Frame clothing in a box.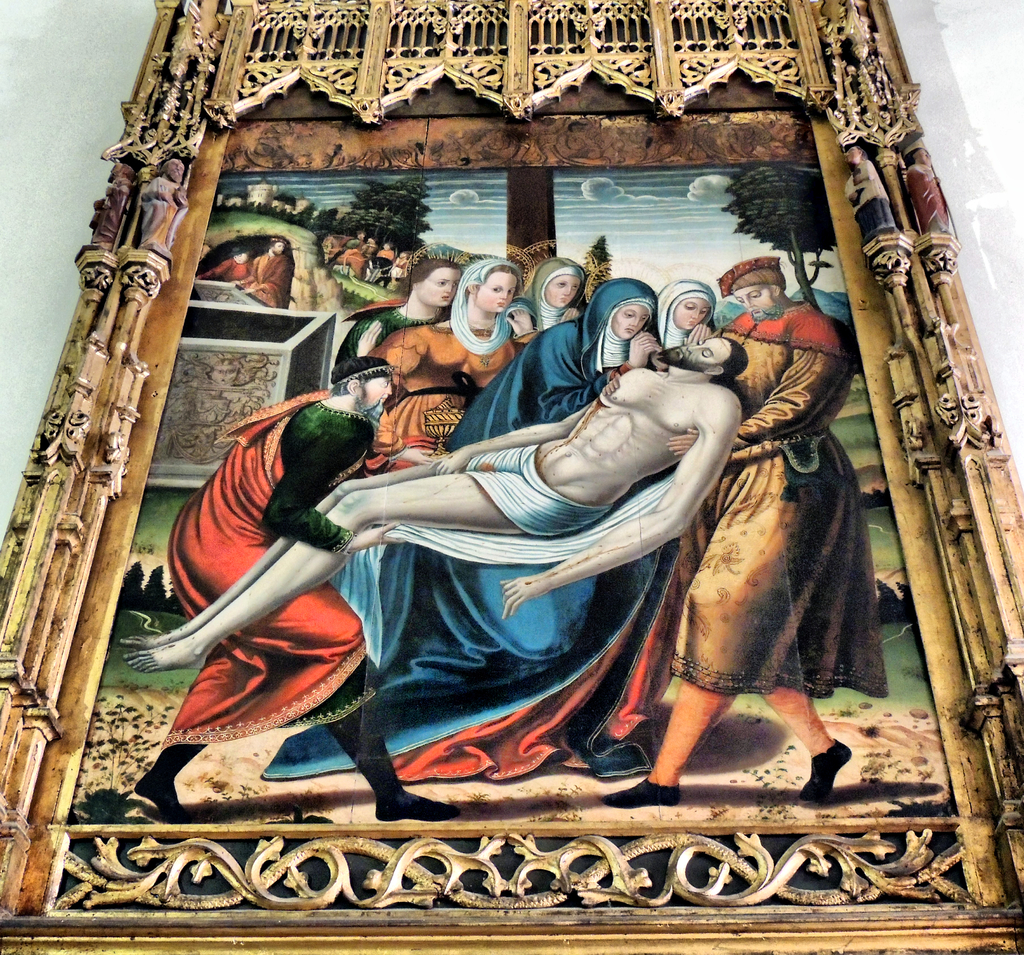
<bbox>651, 265, 724, 365</bbox>.
